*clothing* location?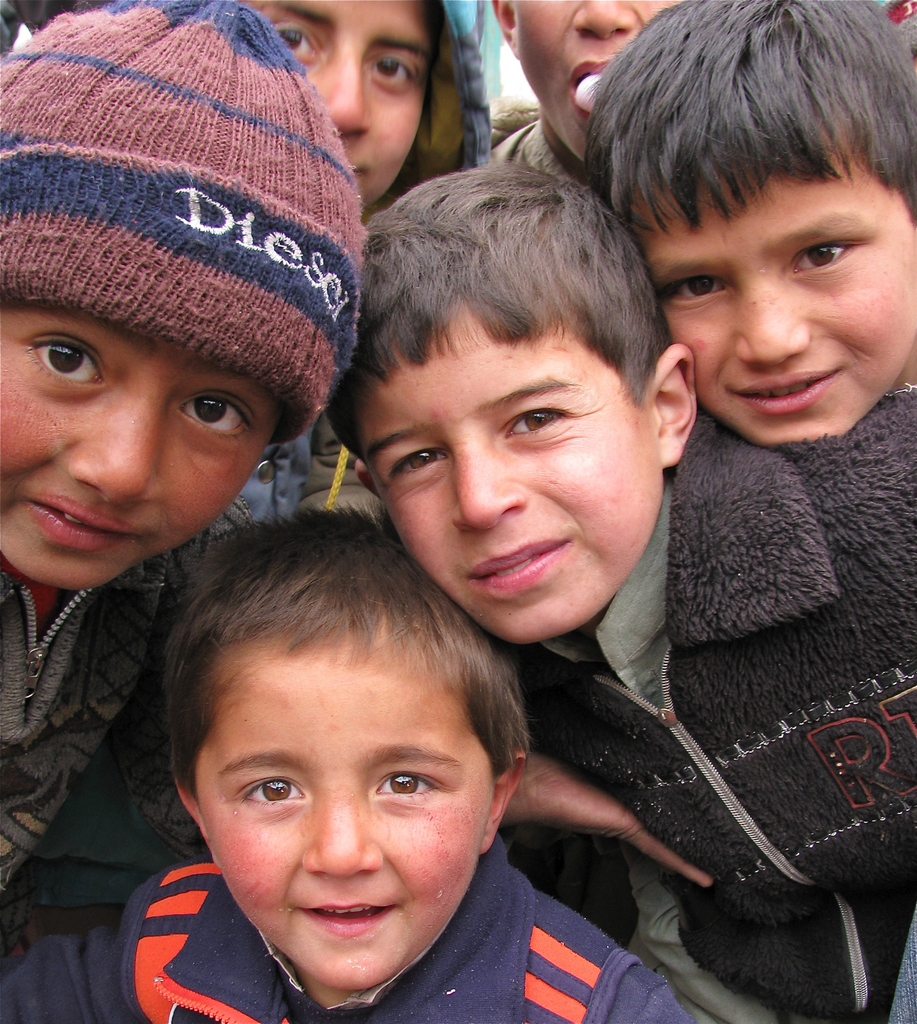
(372, 12, 501, 202)
